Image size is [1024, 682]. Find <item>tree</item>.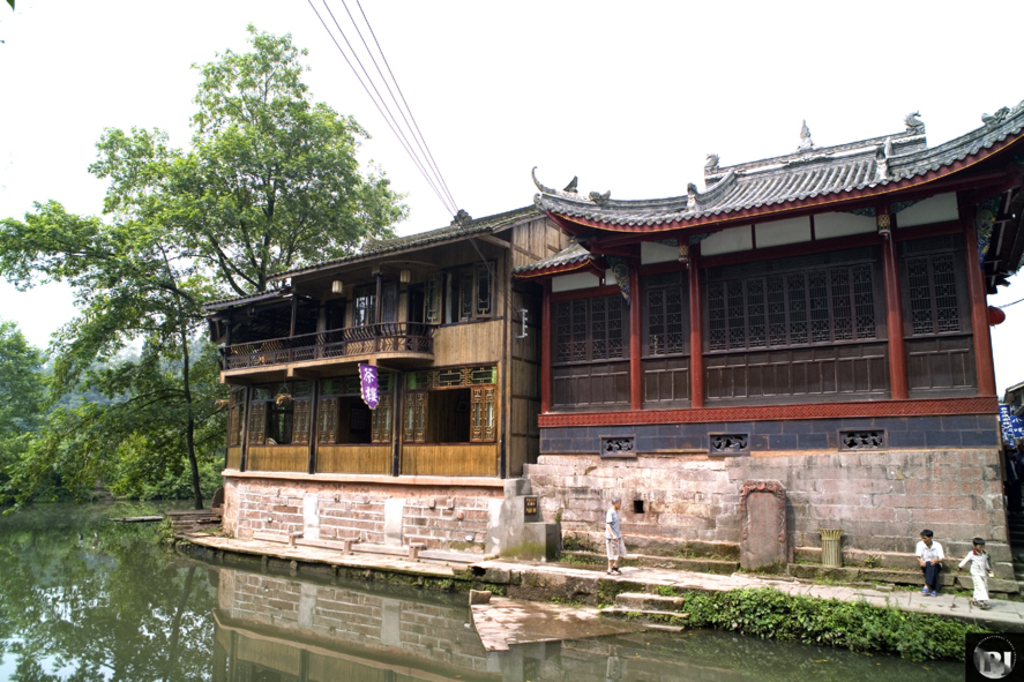
0/18/409/512.
